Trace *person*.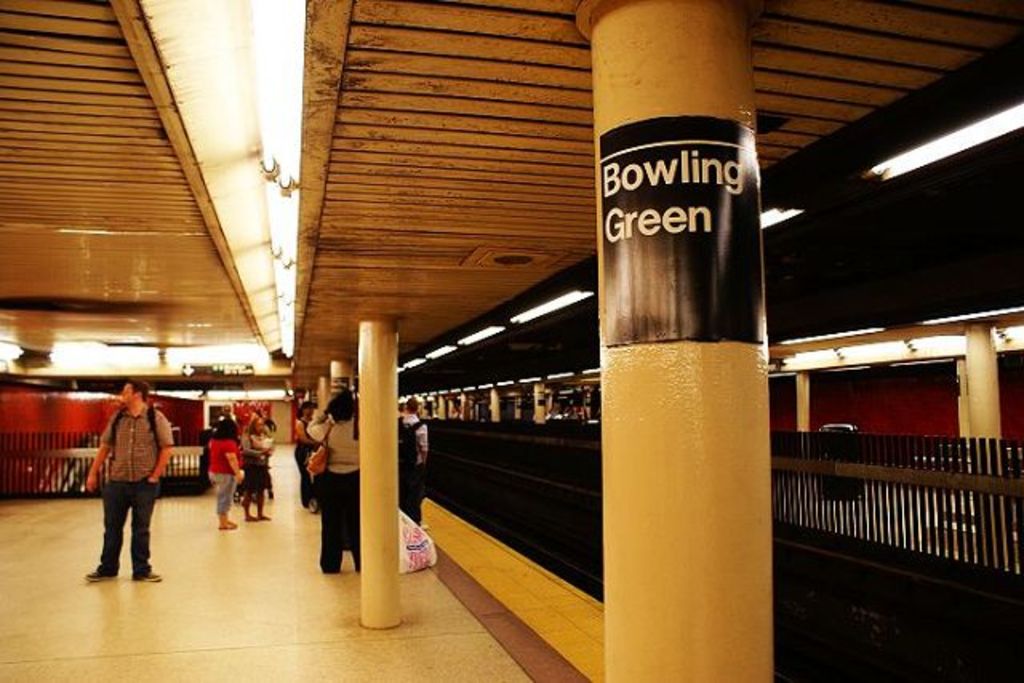
Traced to <region>82, 377, 163, 589</region>.
